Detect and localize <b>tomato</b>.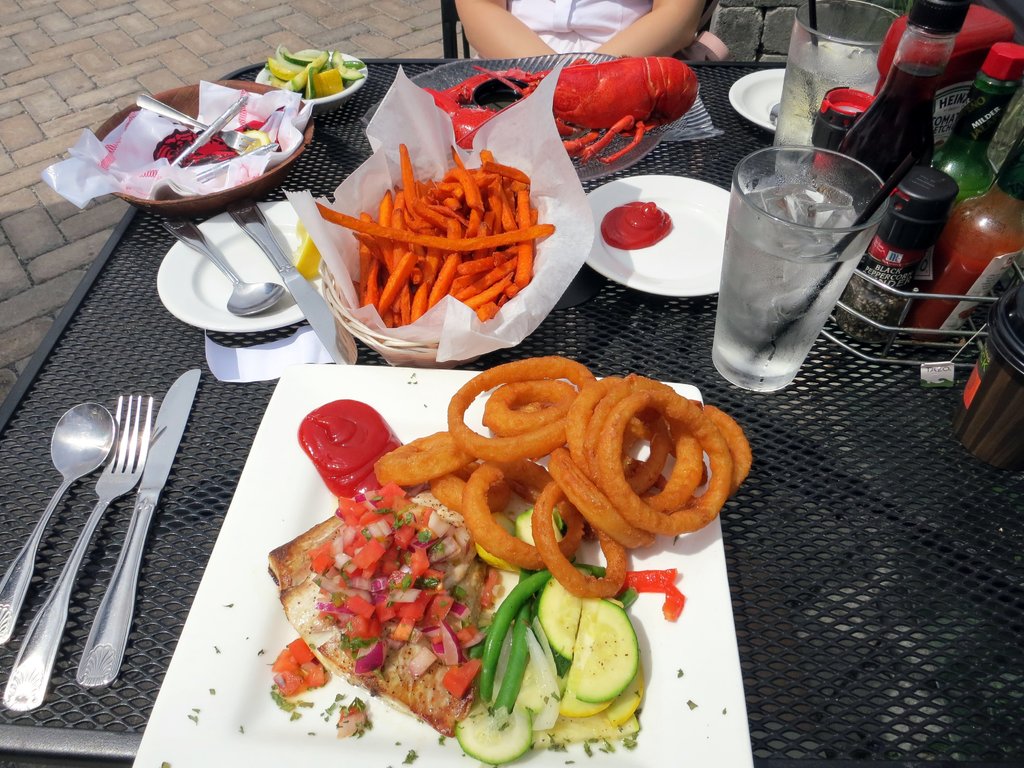
Localized at Rect(409, 545, 430, 577).
